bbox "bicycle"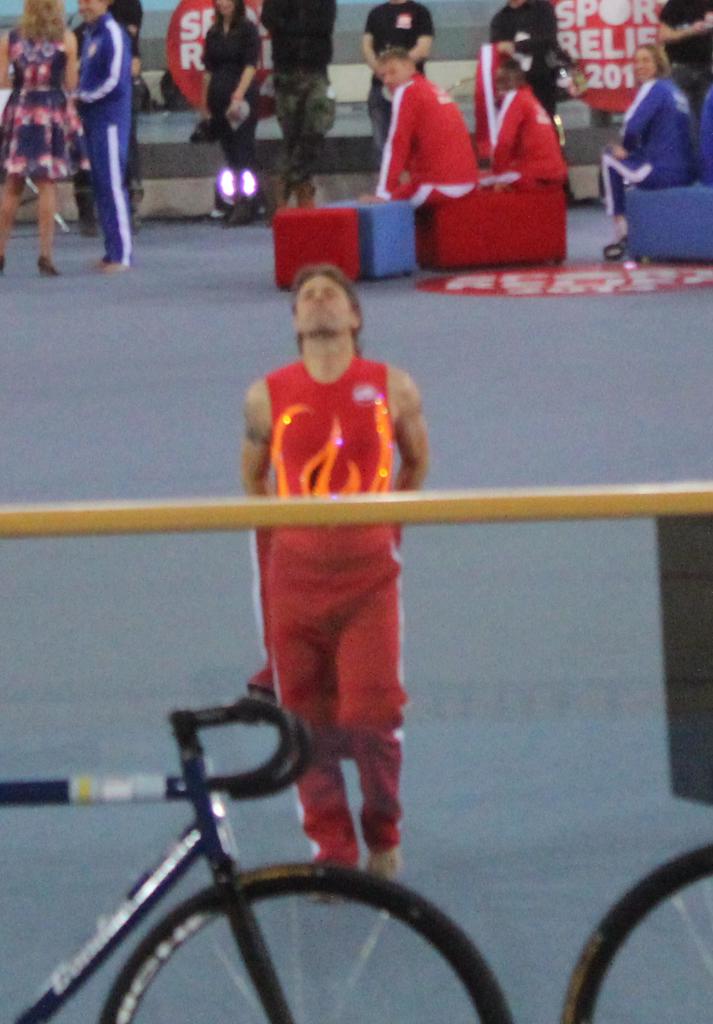
Rect(0, 689, 513, 1021)
